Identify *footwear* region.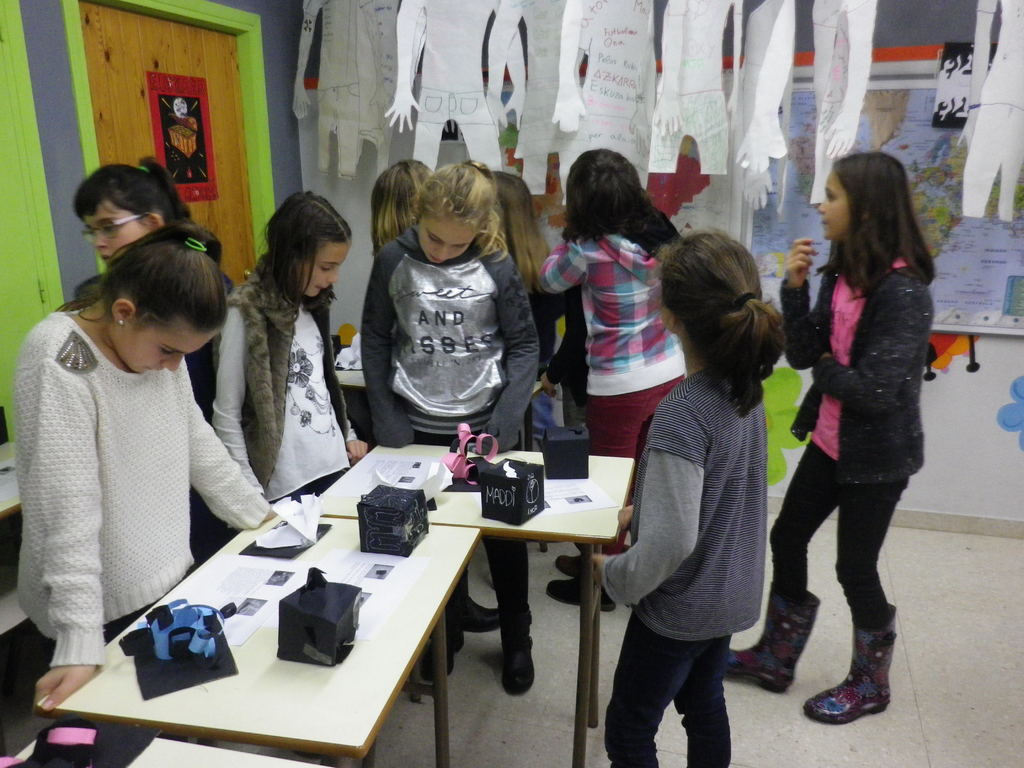
Region: 547,581,616,606.
